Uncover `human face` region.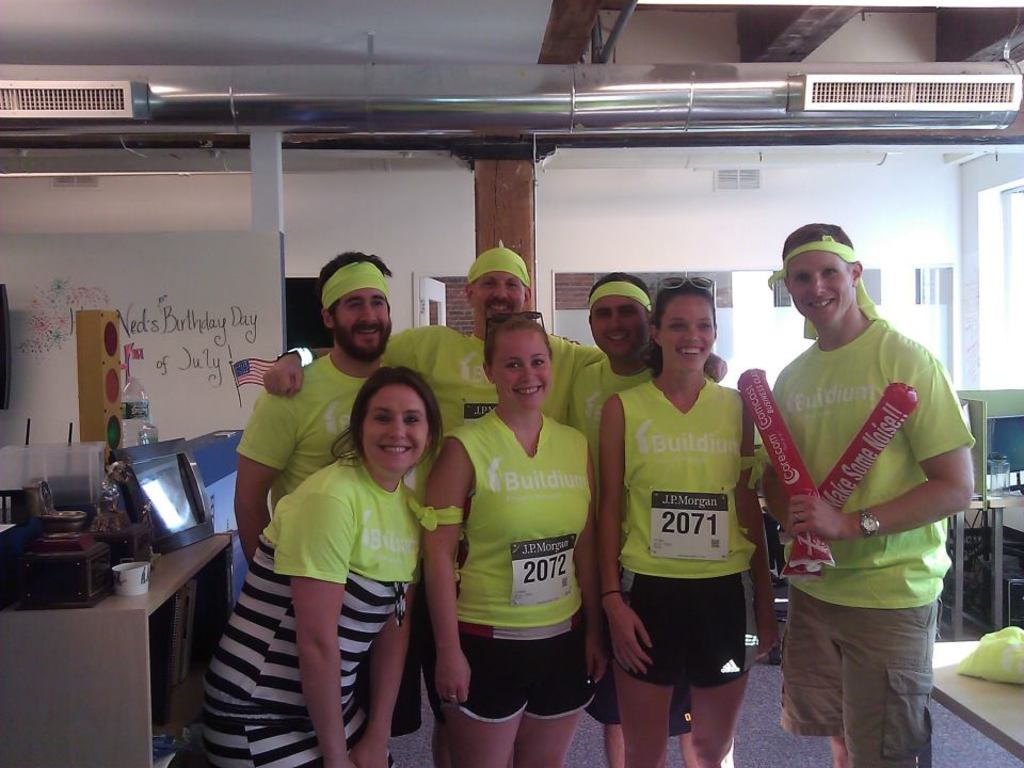
Uncovered: {"x1": 473, "y1": 269, "x2": 526, "y2": 324}.
